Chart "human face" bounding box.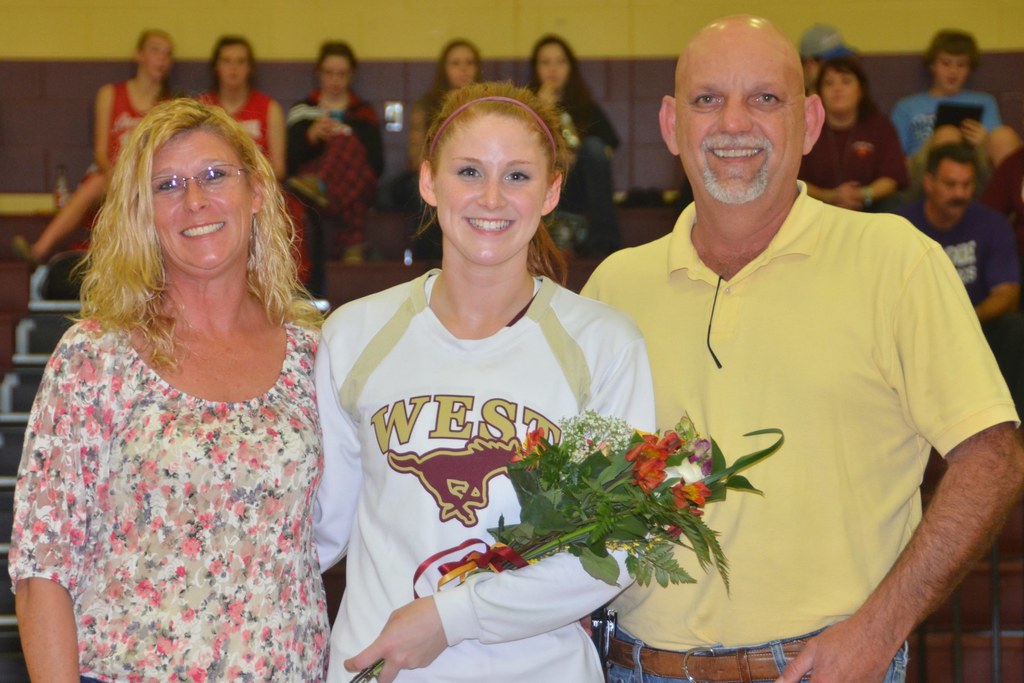
Charted: box(322, 47, 353, 97).
